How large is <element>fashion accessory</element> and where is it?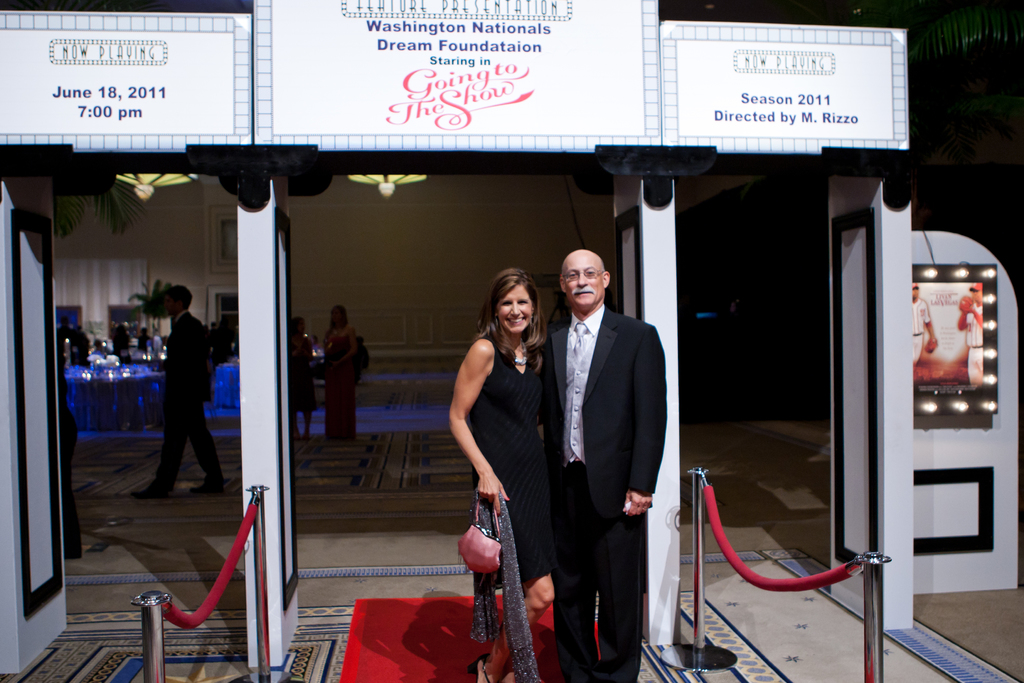
Bounding box: {"left": 455, "top": 493, "right": 502, "bottom": 573}.
